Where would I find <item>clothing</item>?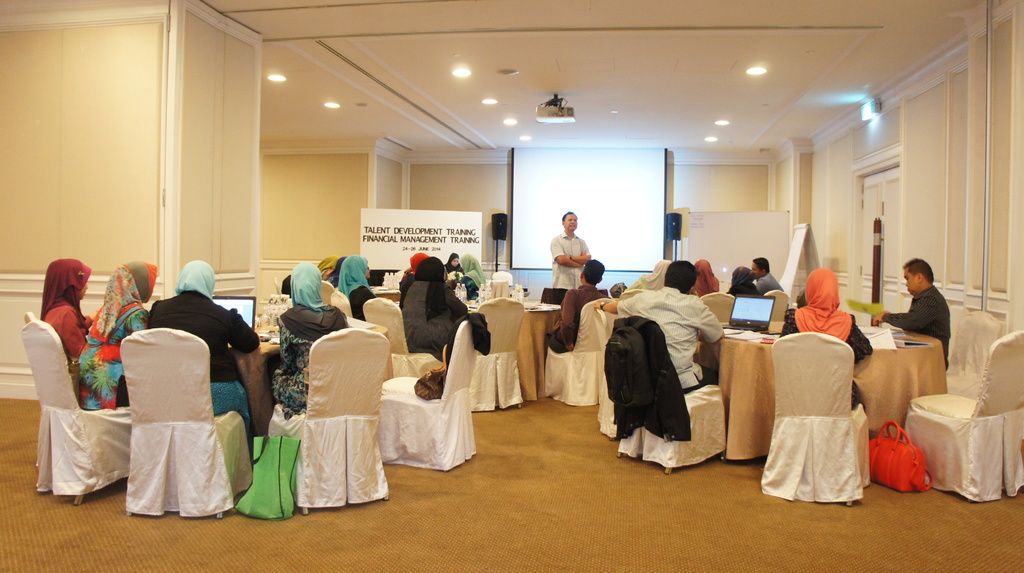
At 146,259,257,430.
